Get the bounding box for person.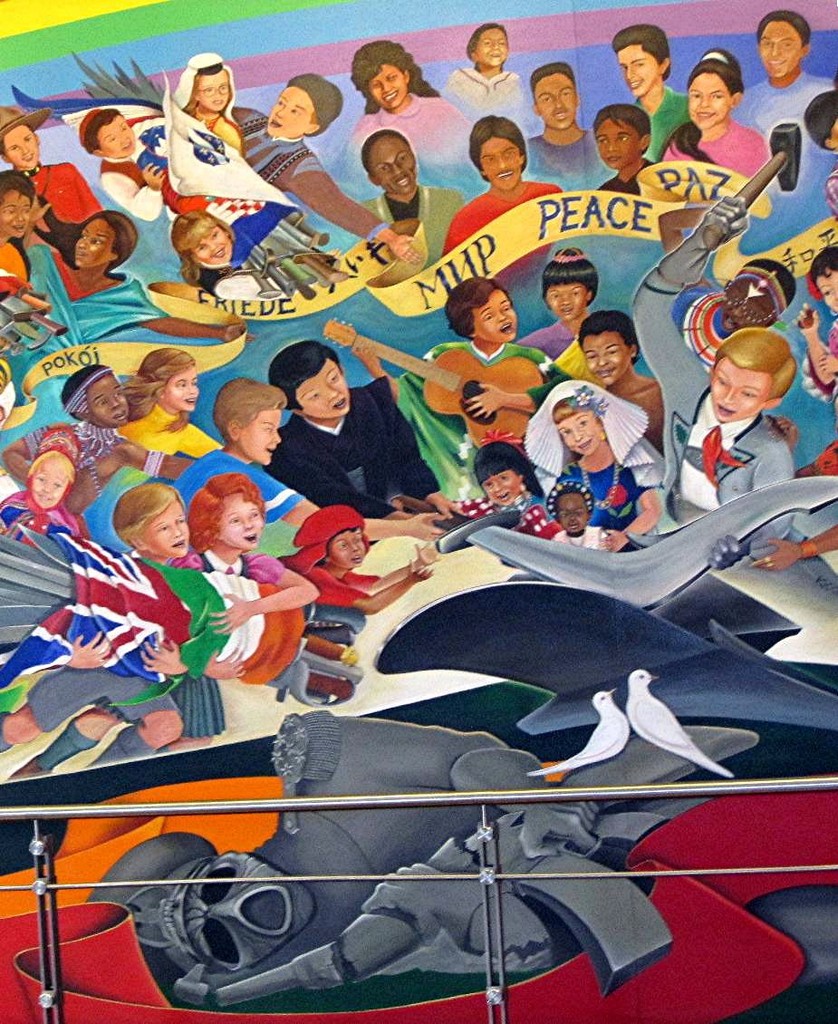
<bbox>0, 343, 130, 502</bbox>.
